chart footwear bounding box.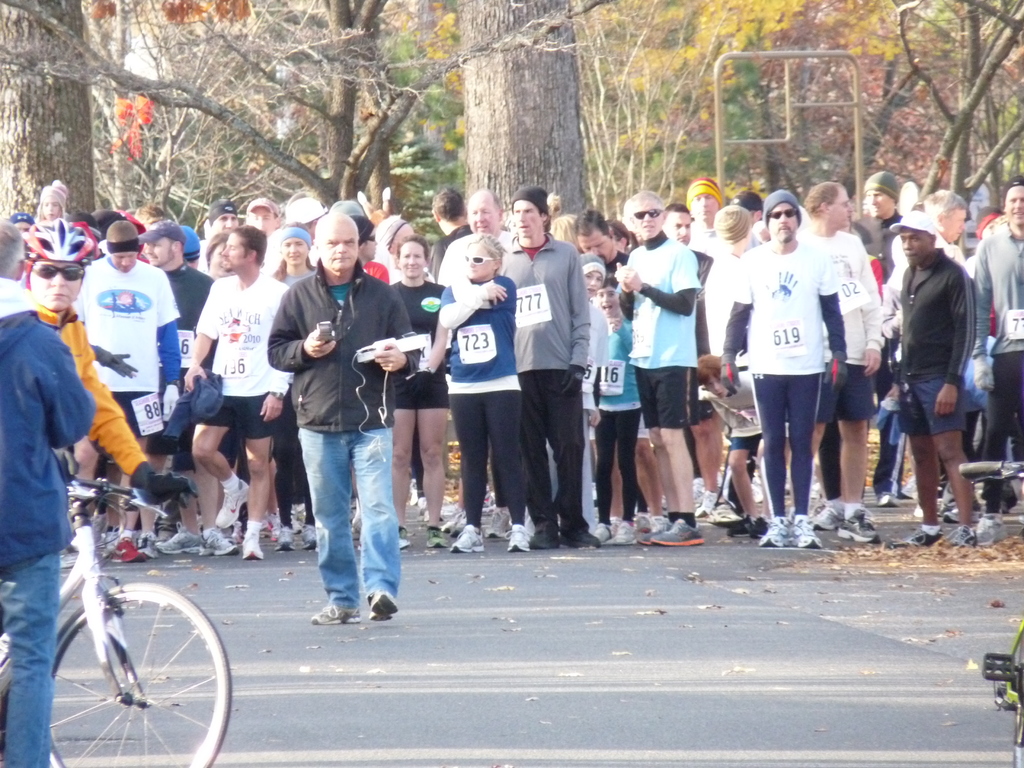
Charted: 940 531 979 550.
